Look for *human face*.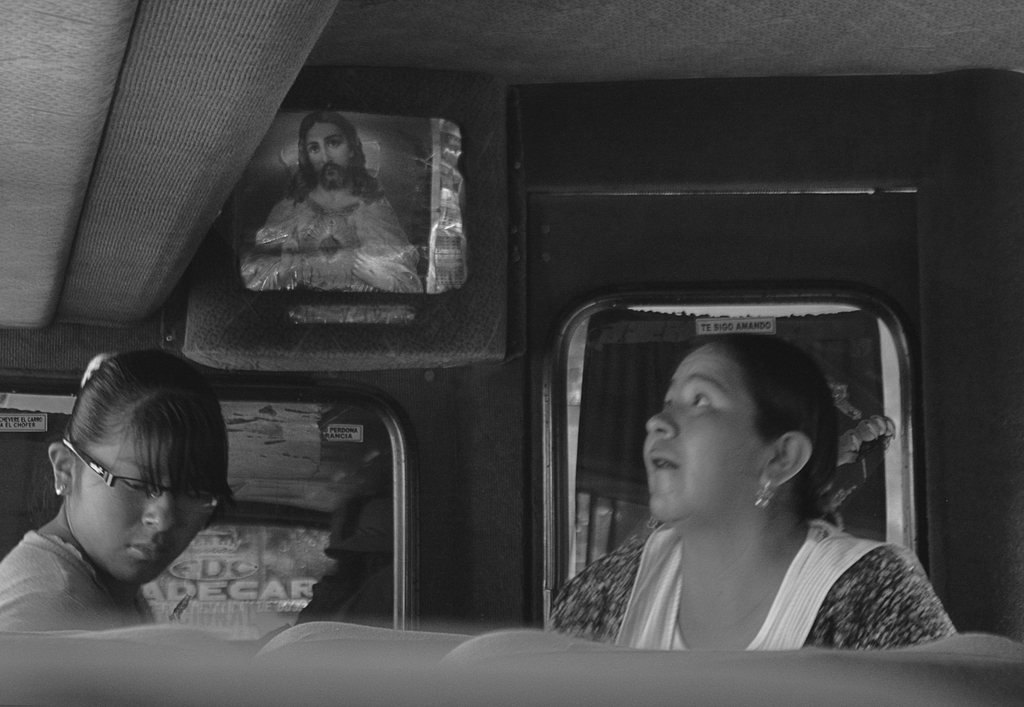
Found: (x1=70, y1=421, x2=223, y2=582).
